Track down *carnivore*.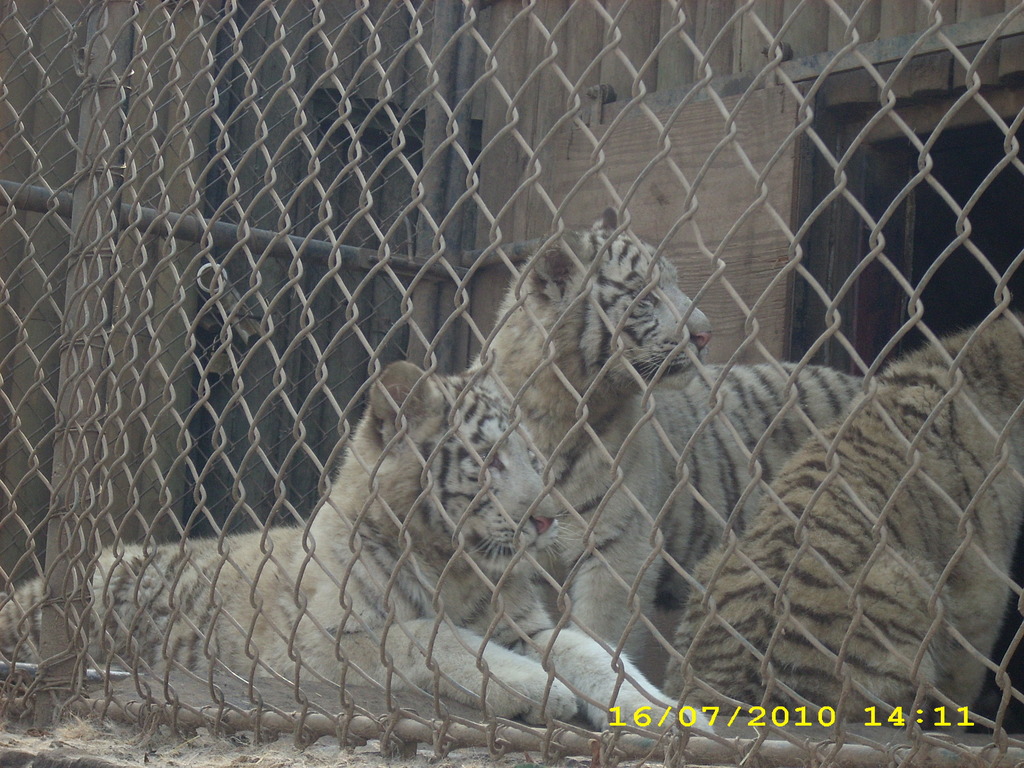
Tracked to rect(0, 364, 715, 733).
